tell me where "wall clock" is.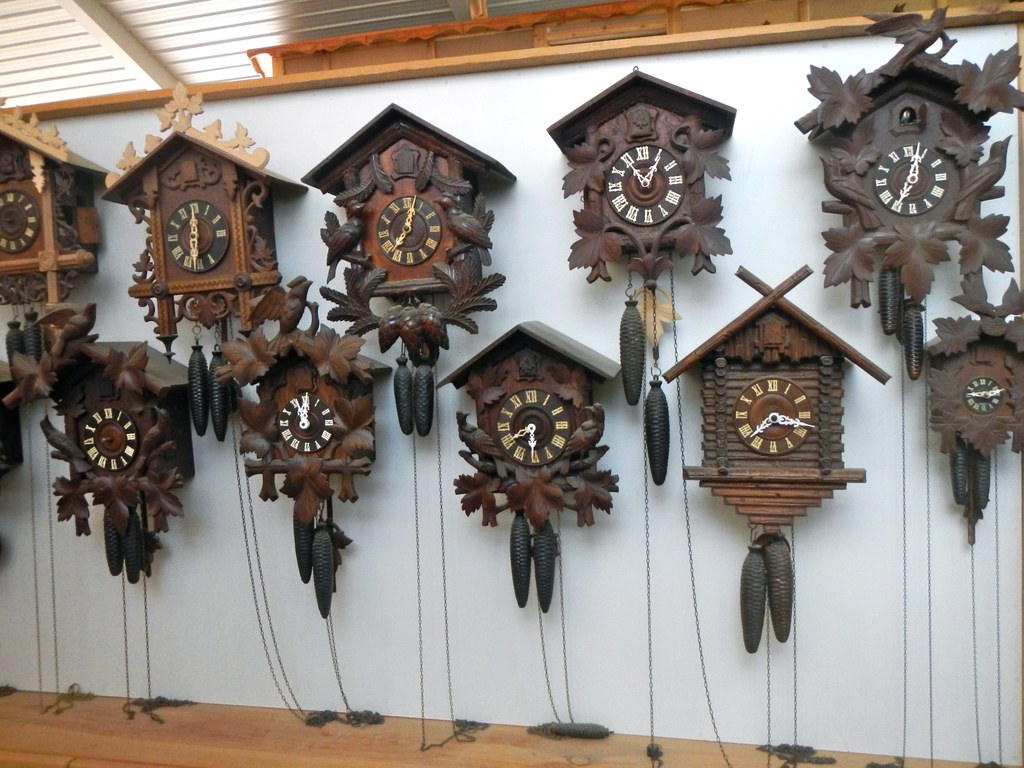
"wall clock" is at [left=0, top=346, right=33, bottom=696].
